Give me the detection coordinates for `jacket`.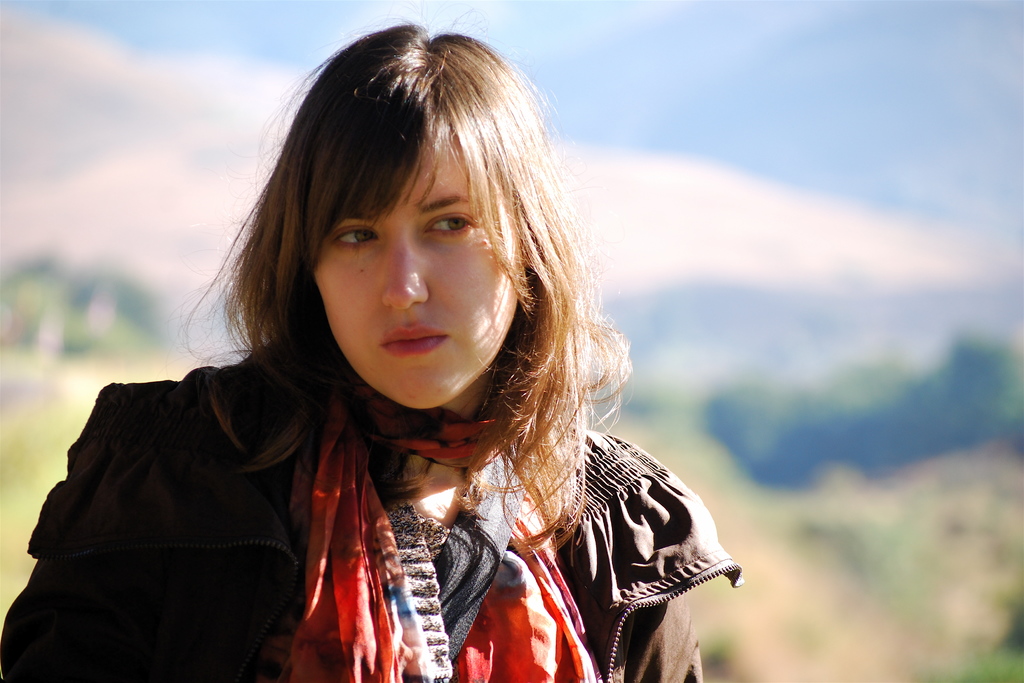
{"x1": 21, "y1": 331, "x2": 657, "y2": 682}.
